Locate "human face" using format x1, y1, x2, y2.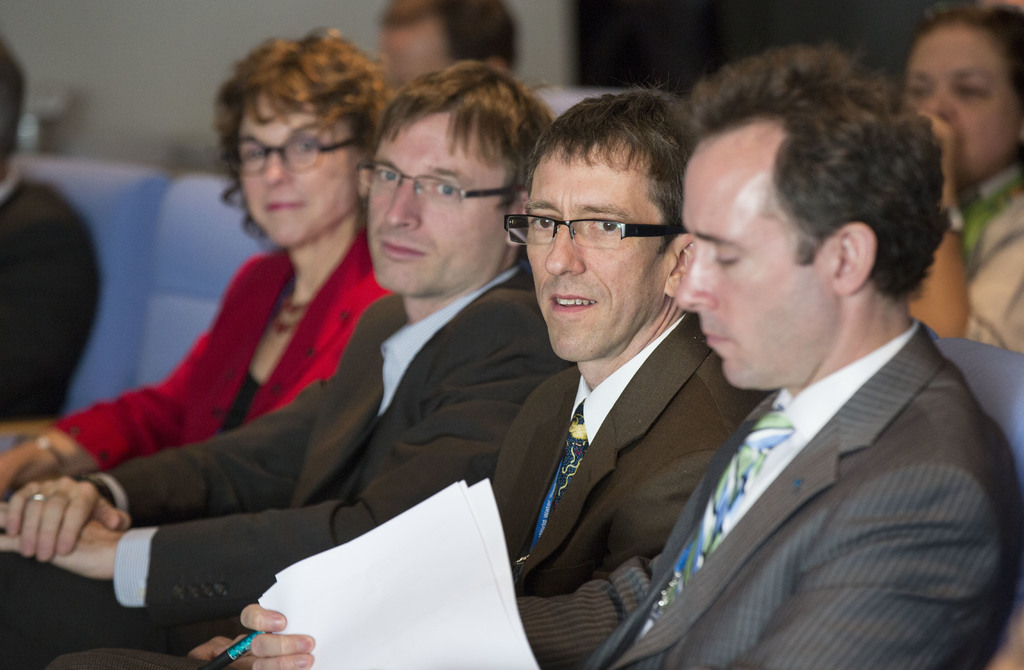
508, 146, 652, 366.
